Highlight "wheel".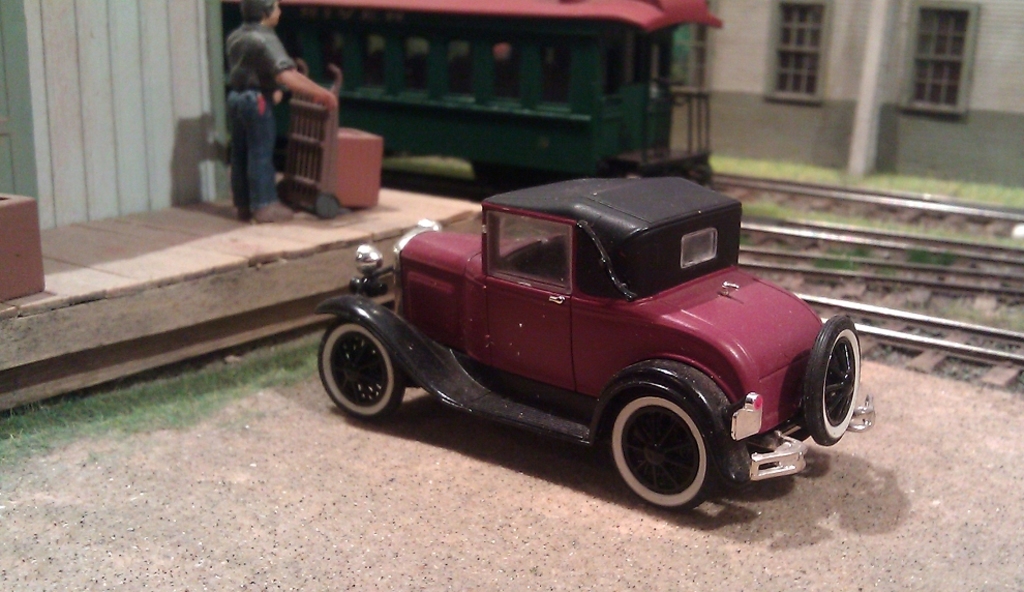
Highlighted region: (left=312, top=316, right=411, bottom=427).
